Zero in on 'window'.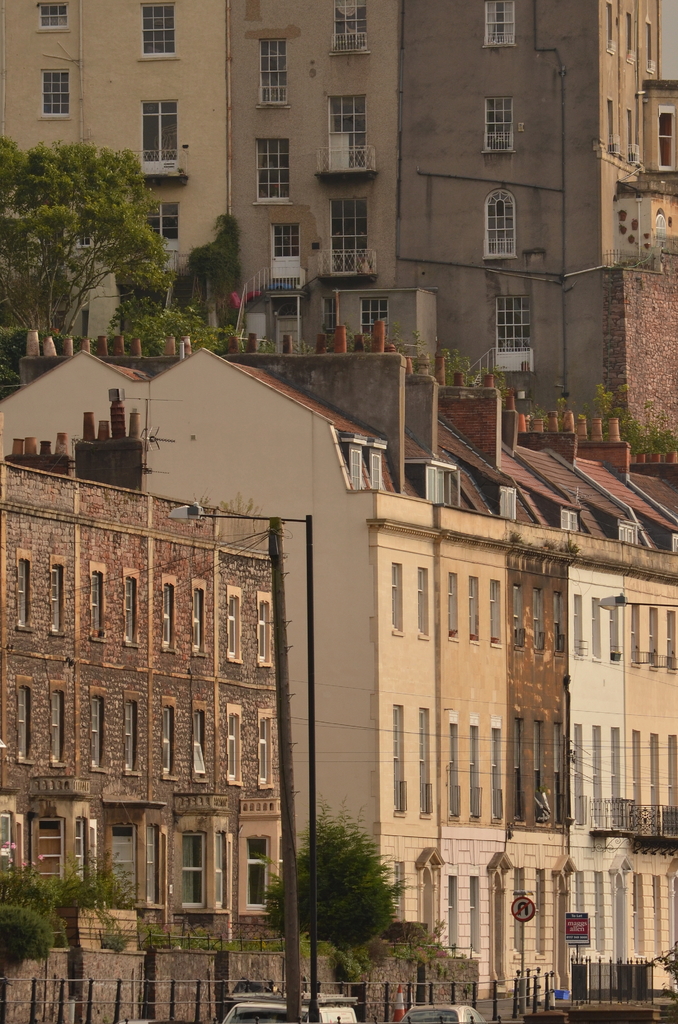
Zeroed in: x1=160, y1=574, x2=177, y2=650.
